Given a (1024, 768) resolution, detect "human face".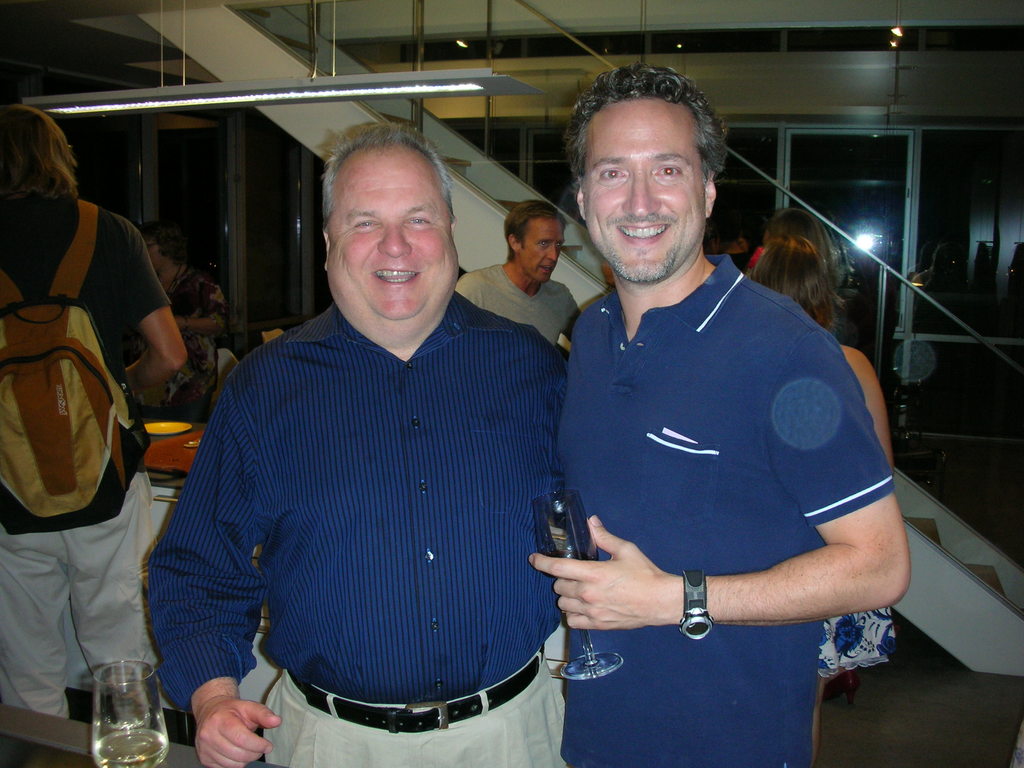
bbox=[326, 160, 463, 333].
